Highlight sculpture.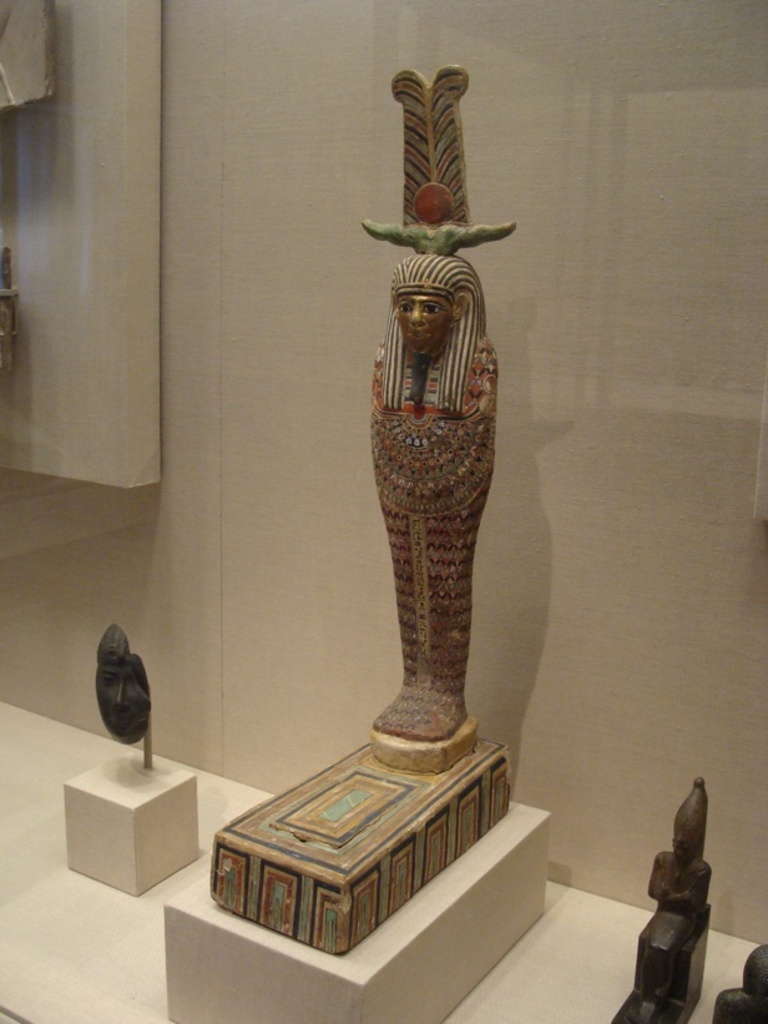
Highlighted region: (left=606, top=773, right=709, bottom=1023).
